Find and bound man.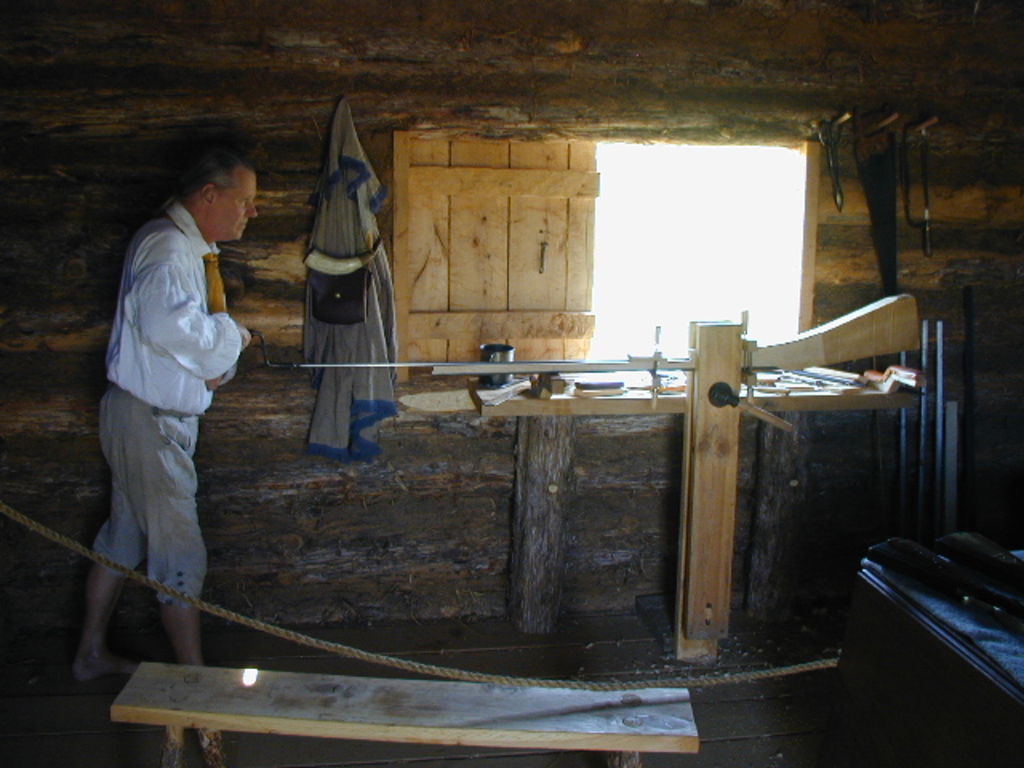
Bound: bbox(90, 128, 269, 650).
